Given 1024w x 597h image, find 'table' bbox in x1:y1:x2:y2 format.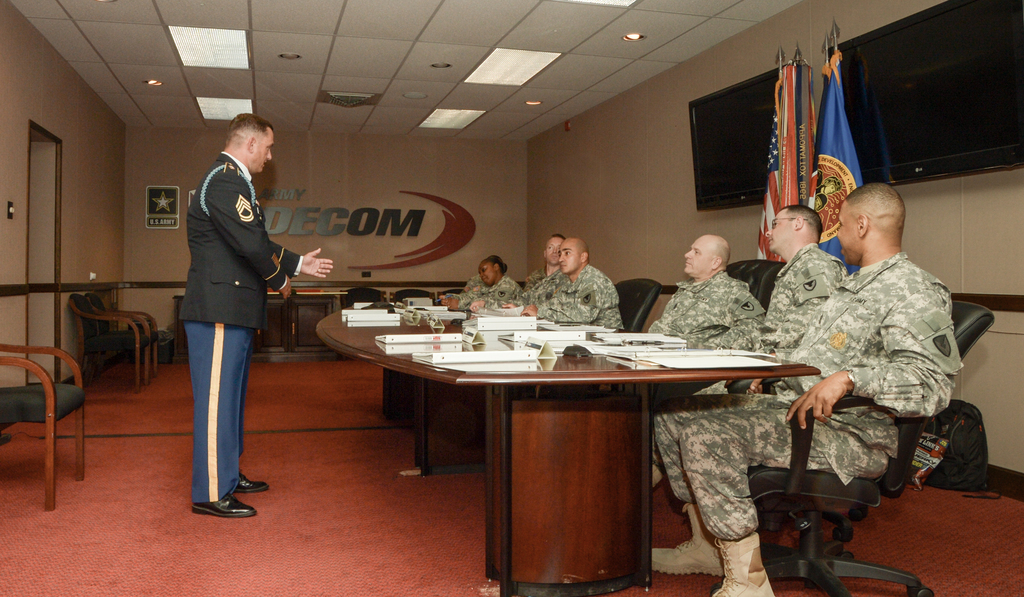
307:301:769:578.
